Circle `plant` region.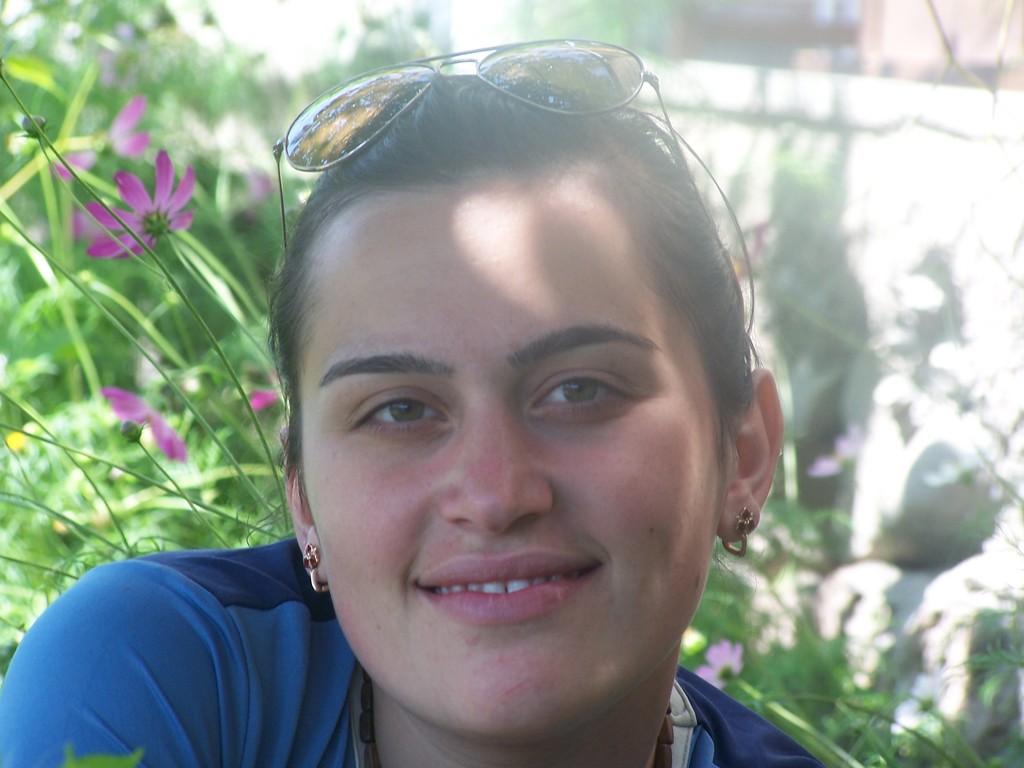
Region: left=682, top=195, right=1012, bottom=767.
